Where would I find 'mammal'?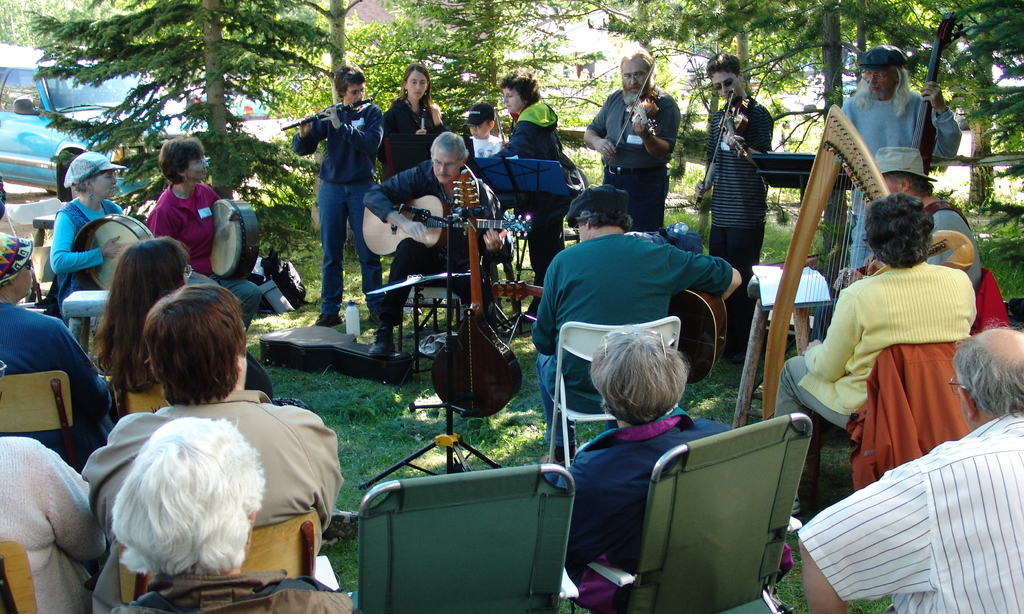
At rect(484, 63, 579, 321).
